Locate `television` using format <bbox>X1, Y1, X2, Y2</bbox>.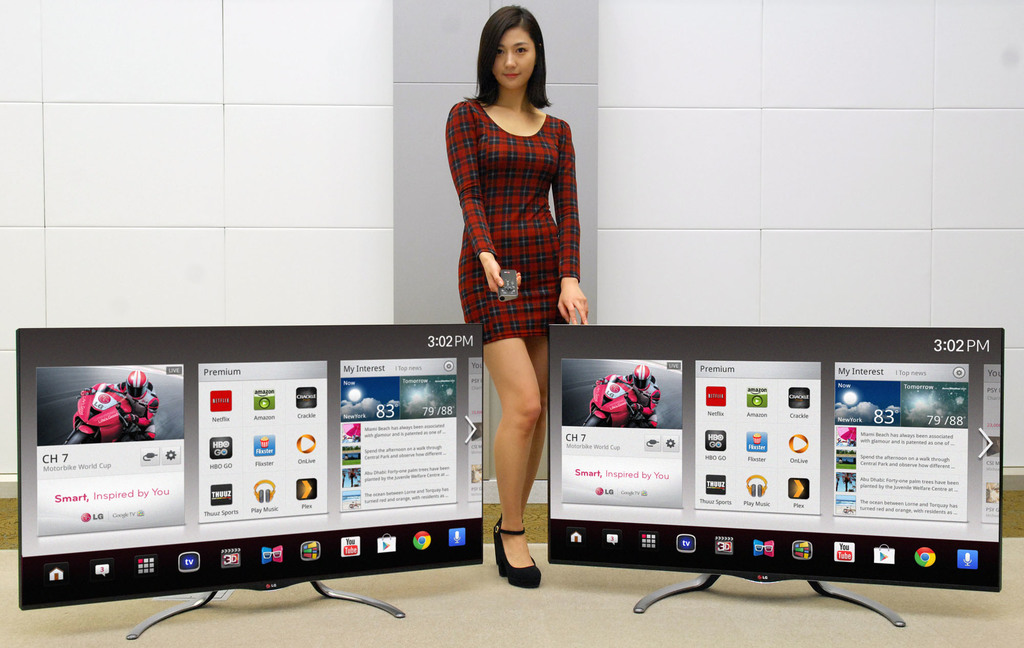
<bbox>548, 325, 1003, 626</bbox>.
